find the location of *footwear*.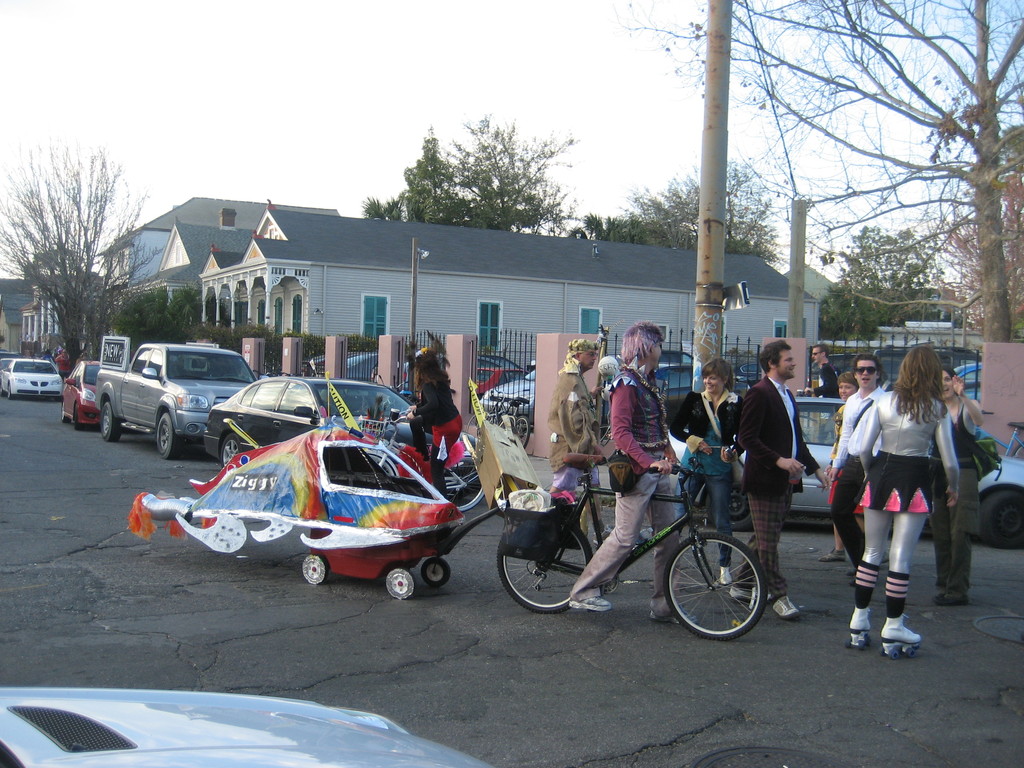
Location: detection(817, 547, 849, 560).
